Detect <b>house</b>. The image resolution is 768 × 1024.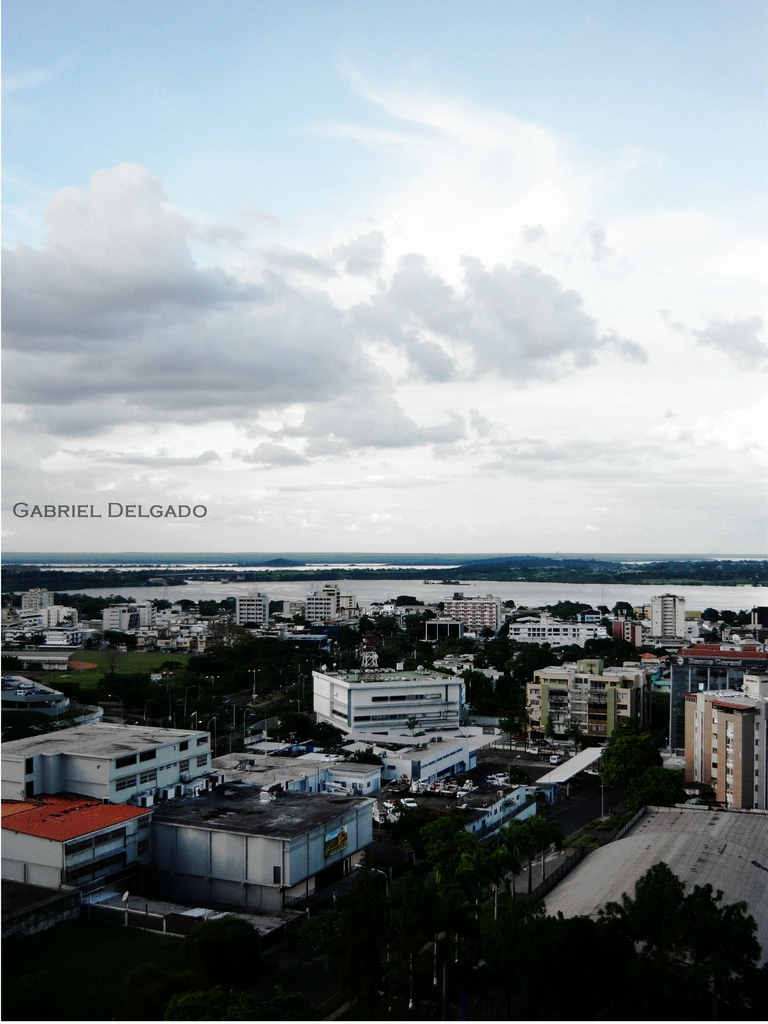
[left=2, top=785, right=181, bottom=901].
